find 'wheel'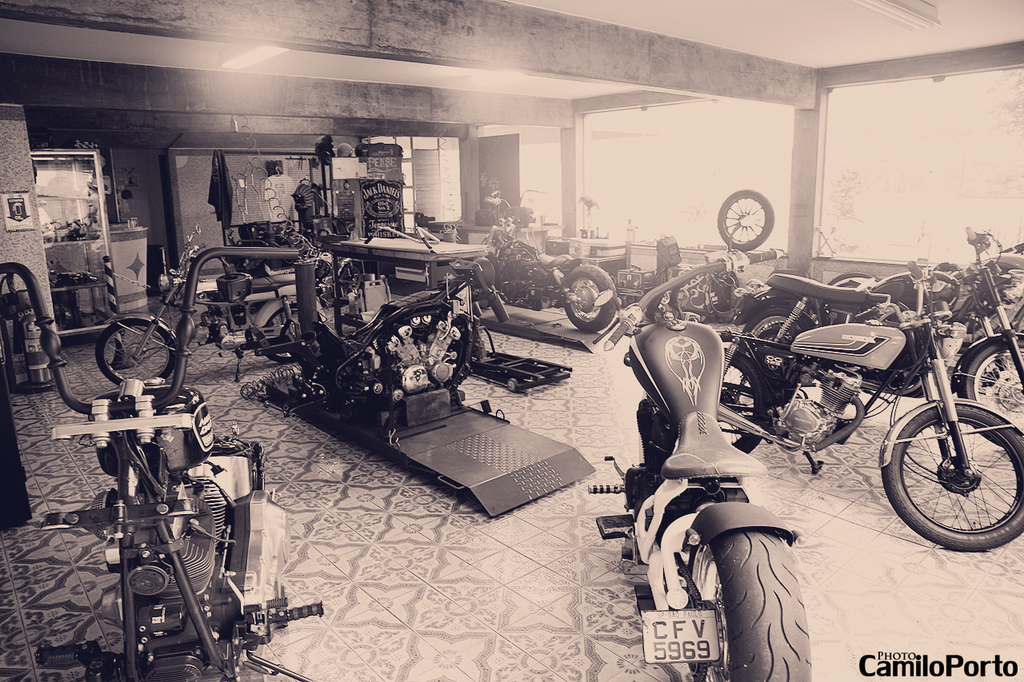
[714, 345, 774, 452]
